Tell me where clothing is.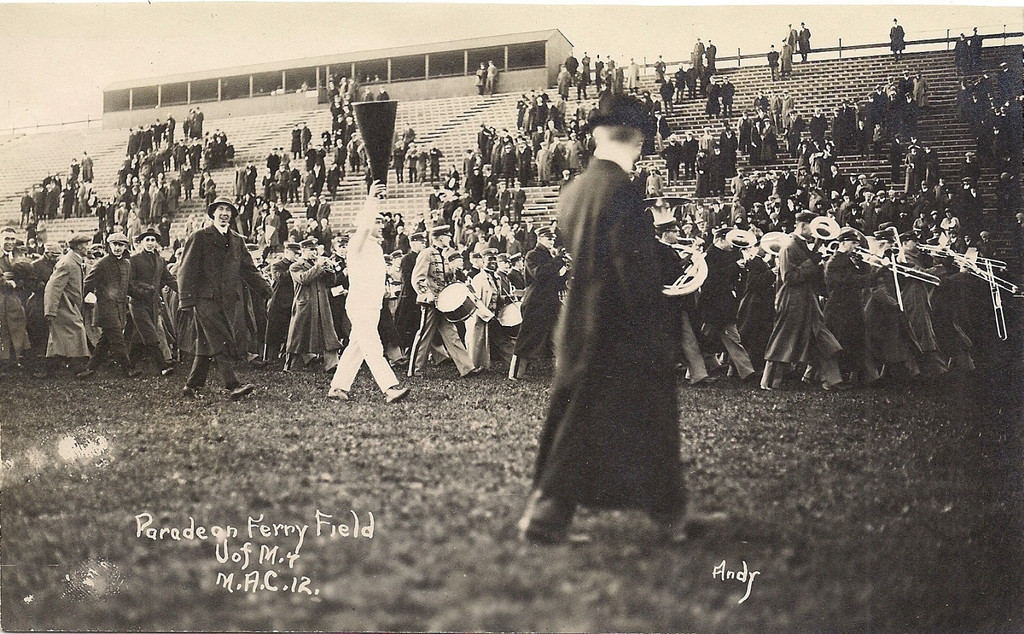
clothing is at <box>44,238,98,373</box>.
